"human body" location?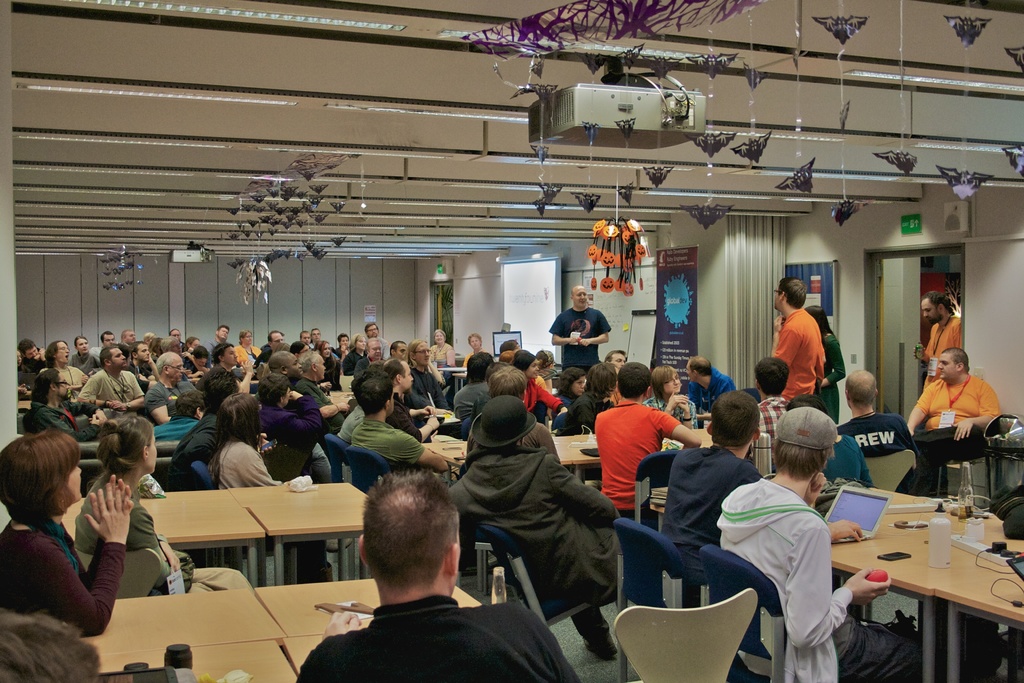
[x1=718, y1=404, x2=922, y2=682]
